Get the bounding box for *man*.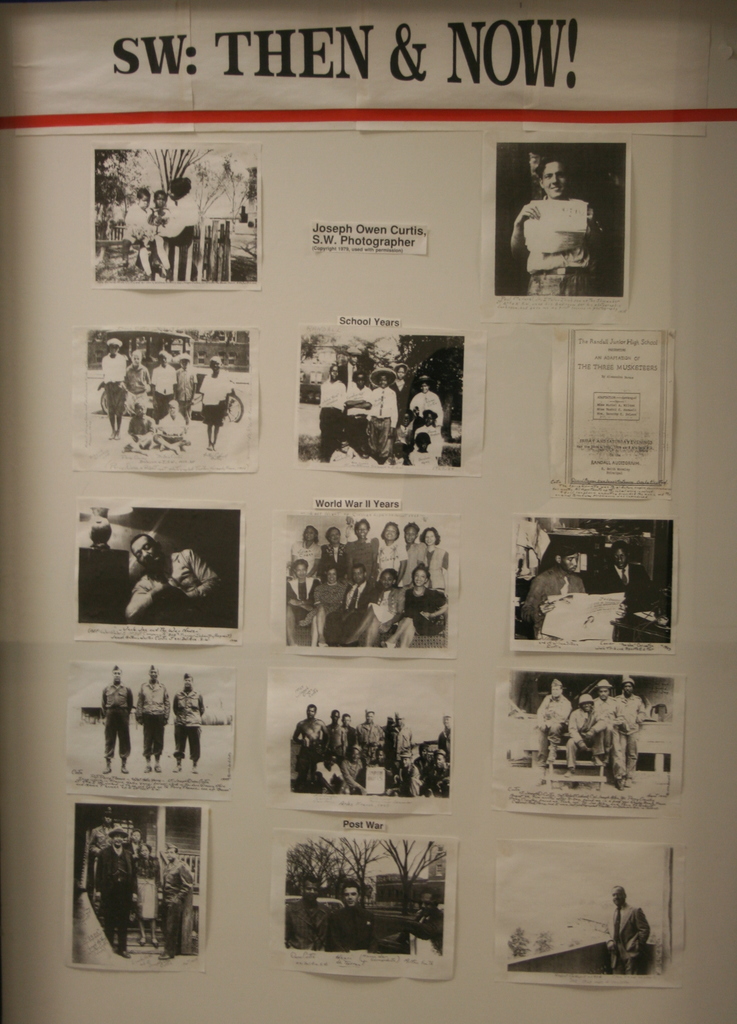
box=[393, 891, 449, 948].
